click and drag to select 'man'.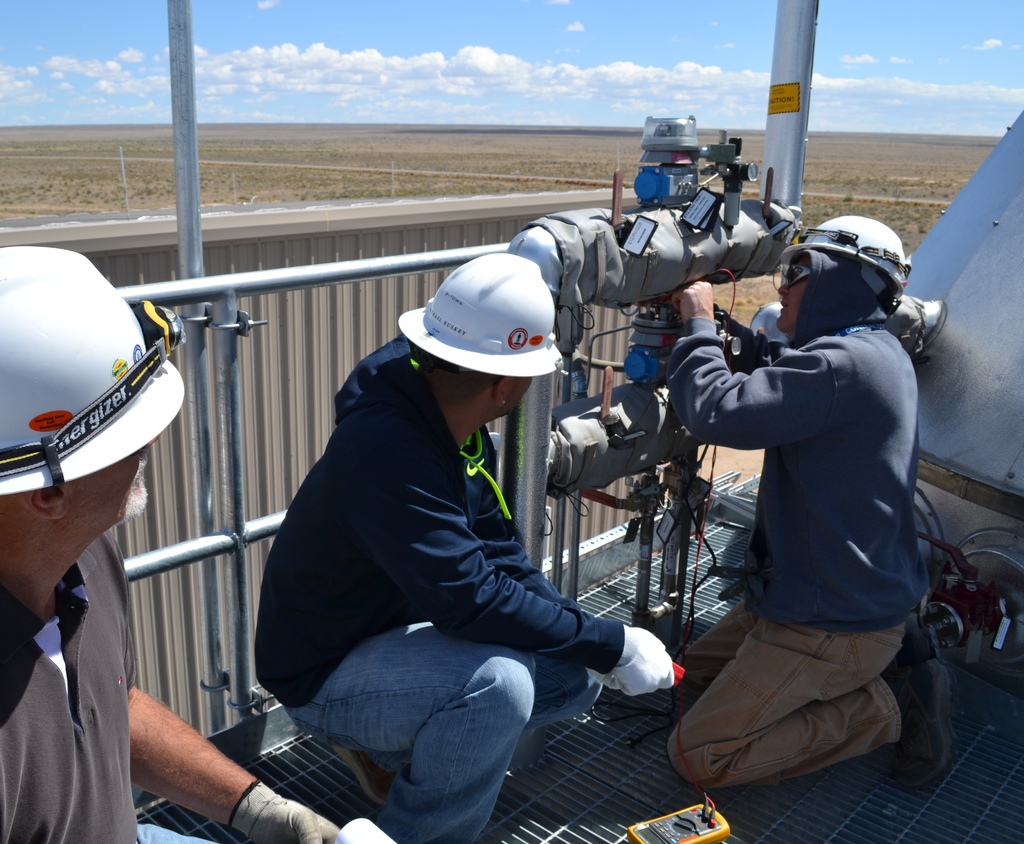
Selection: pyautogui.locateOnScreen(0, 257, 380, 843).
